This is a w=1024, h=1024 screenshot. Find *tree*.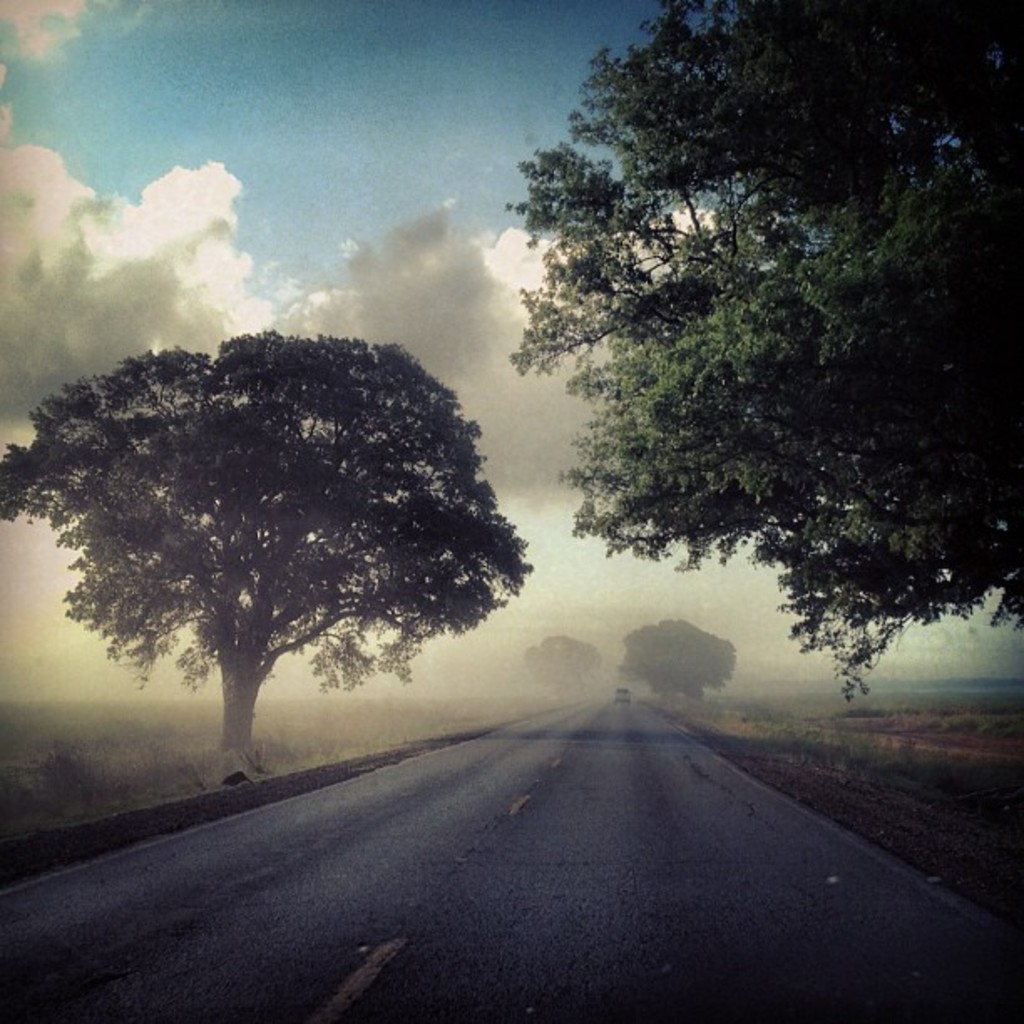
Bounding box: <box>510,631,604,703</box>.
